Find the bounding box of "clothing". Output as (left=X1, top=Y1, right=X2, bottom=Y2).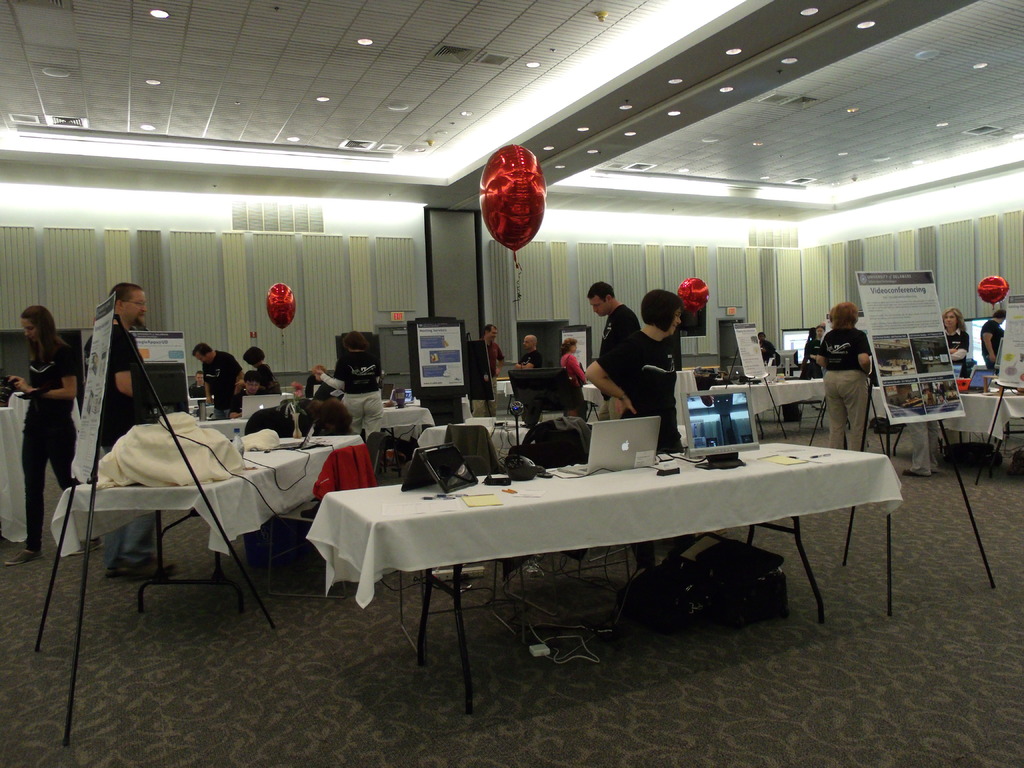
(left=195, top=348, right=243, bottom=419).
